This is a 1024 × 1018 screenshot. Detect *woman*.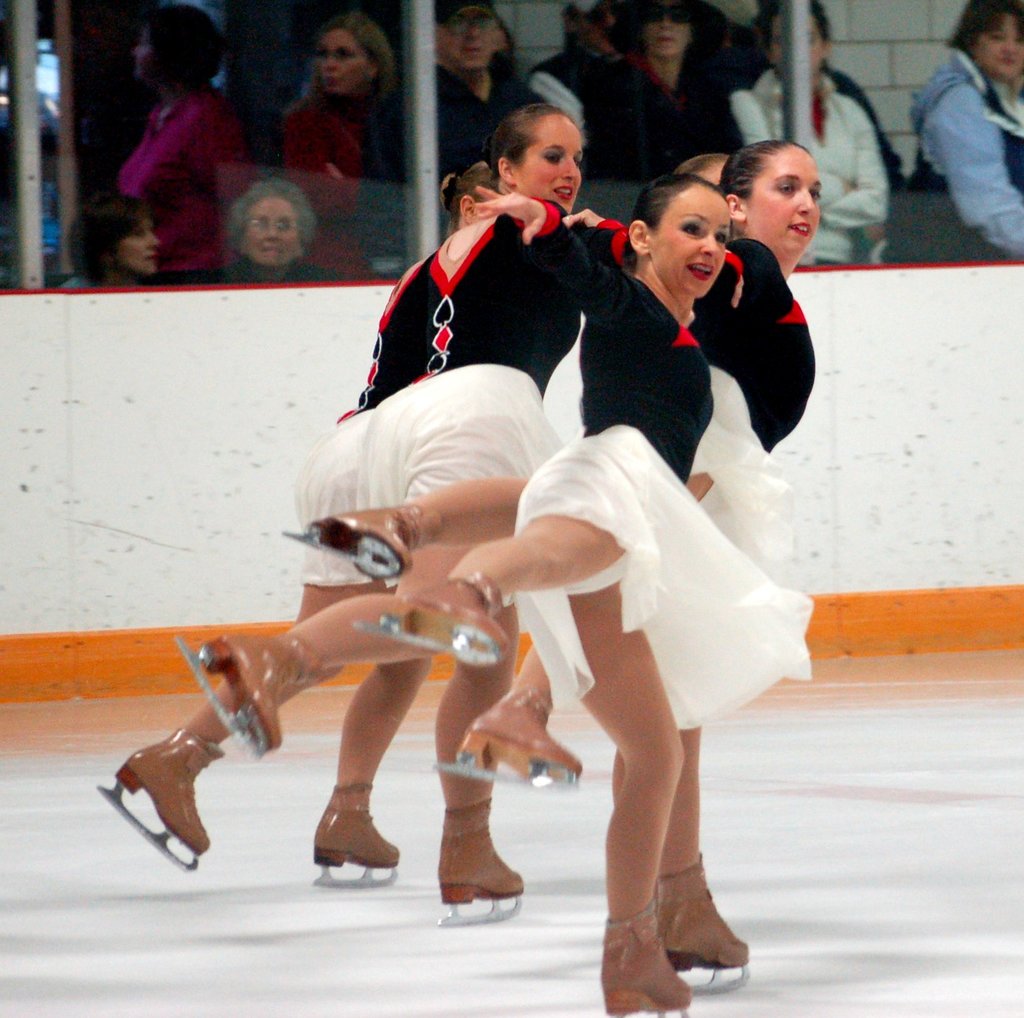
rect(583, 0, 744, 188).
